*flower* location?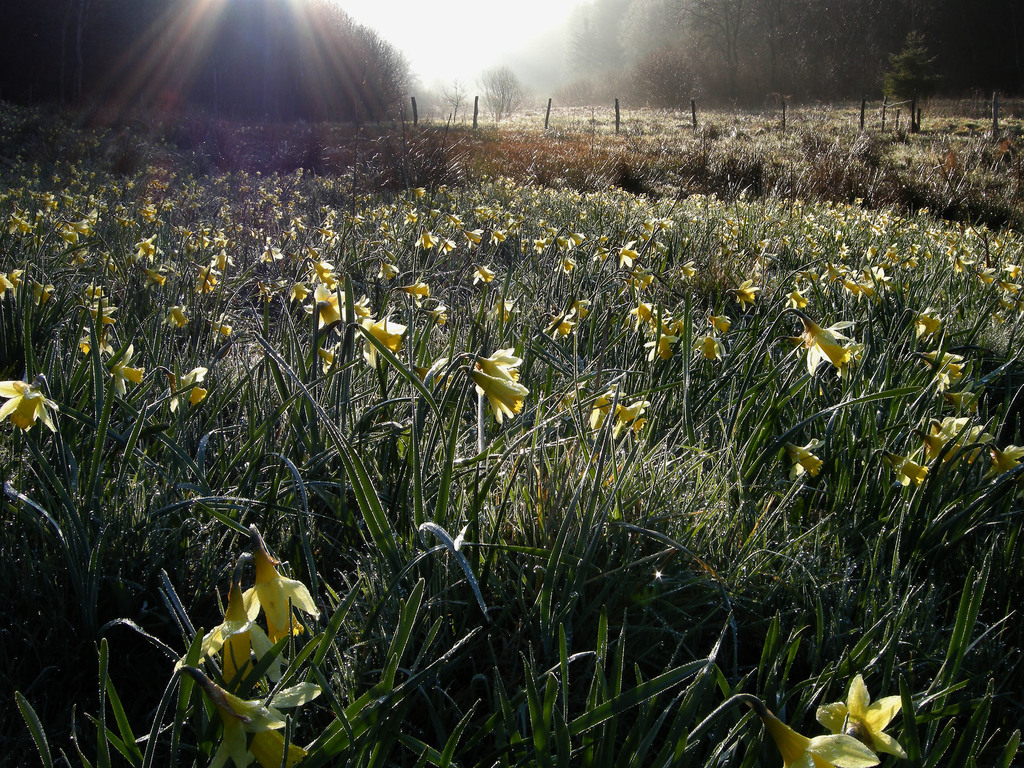
[235, 529, 323, 646]
